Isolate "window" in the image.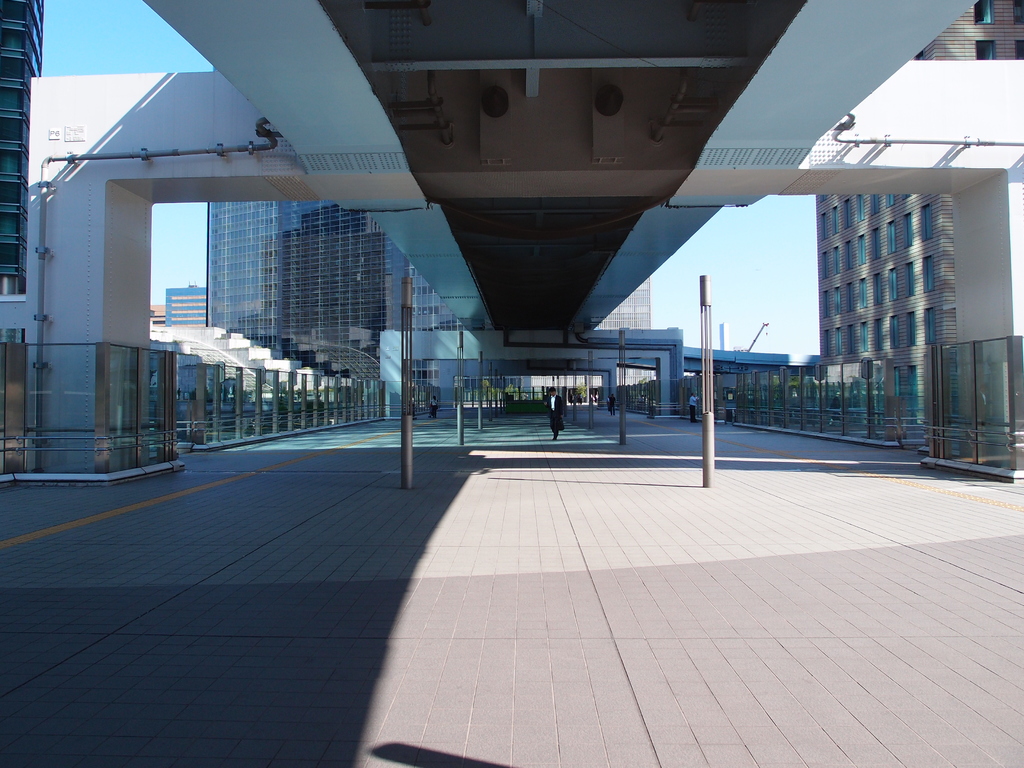
Isolated region: x1=821, y1=214, x2=826, y2=237.
